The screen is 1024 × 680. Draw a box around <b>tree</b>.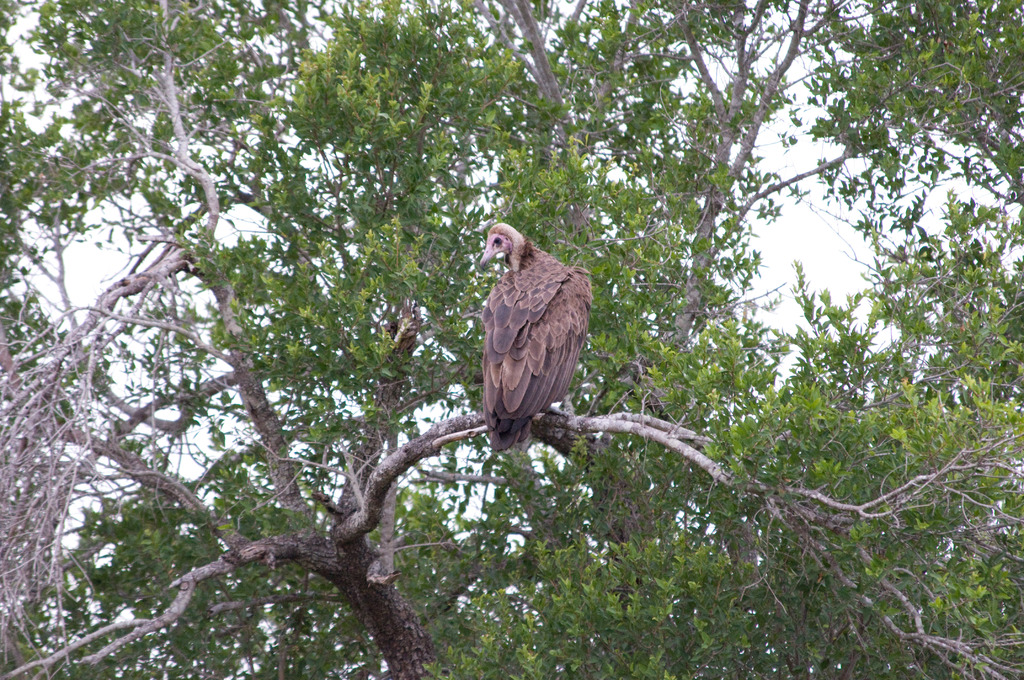
left=15, top=38, right=932, bottom=659.
